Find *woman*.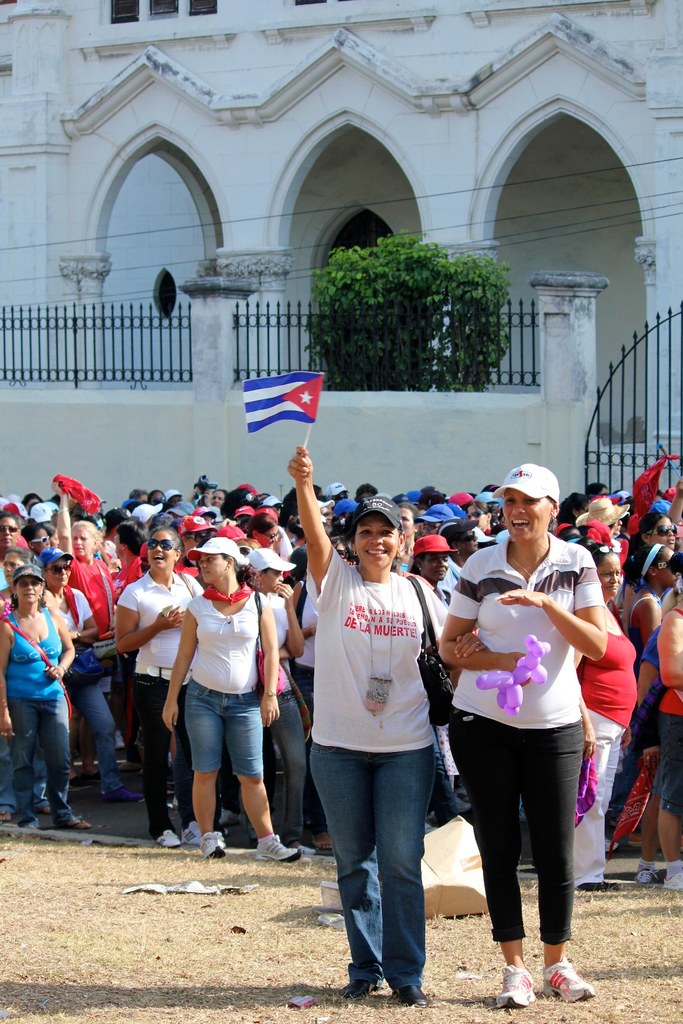
175/510/218/575.
